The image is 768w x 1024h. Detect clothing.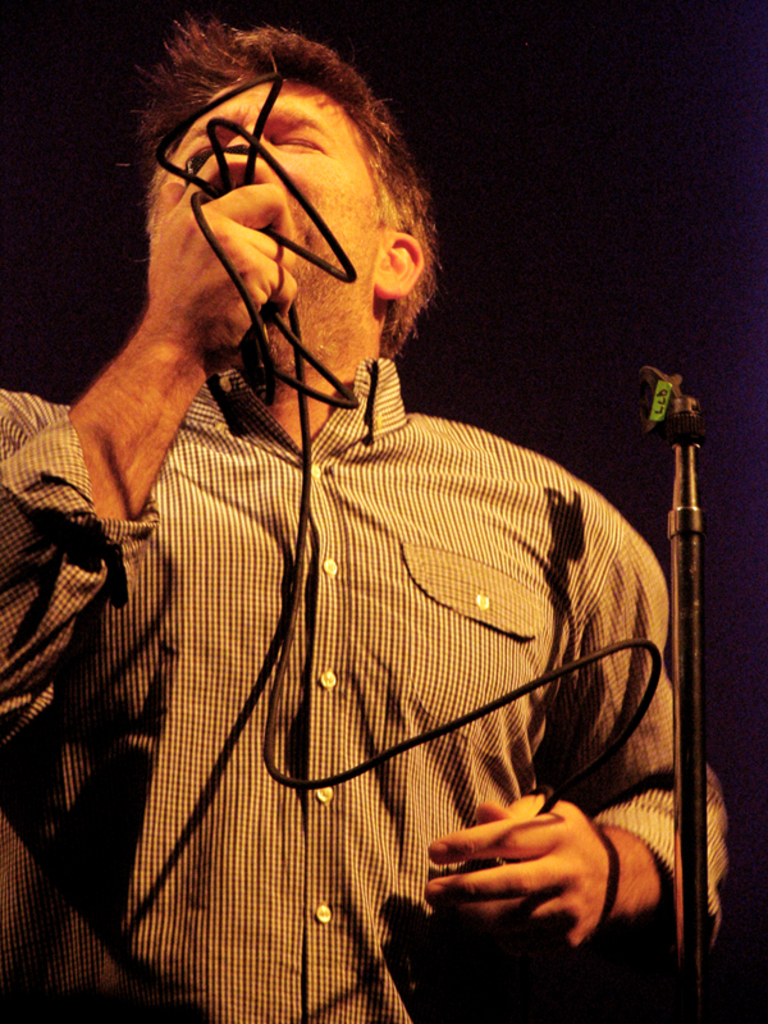
Detection: 0 338 767 1023.
